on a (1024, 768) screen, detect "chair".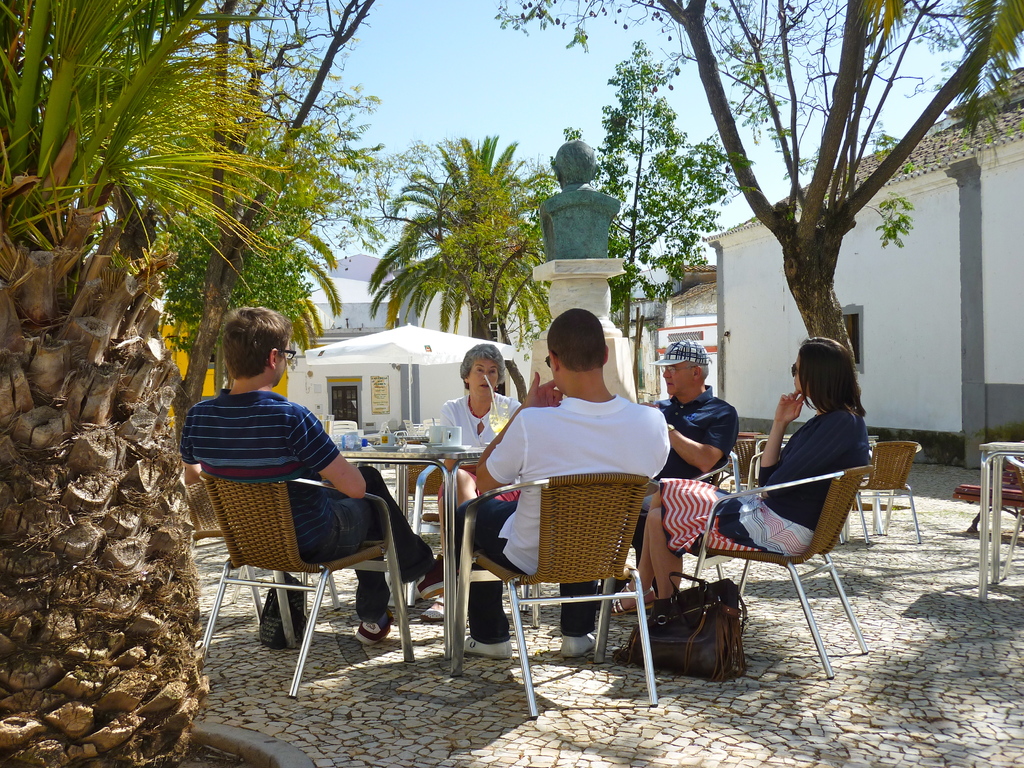
x1=448 y1=474 x2=668 y2=722.
